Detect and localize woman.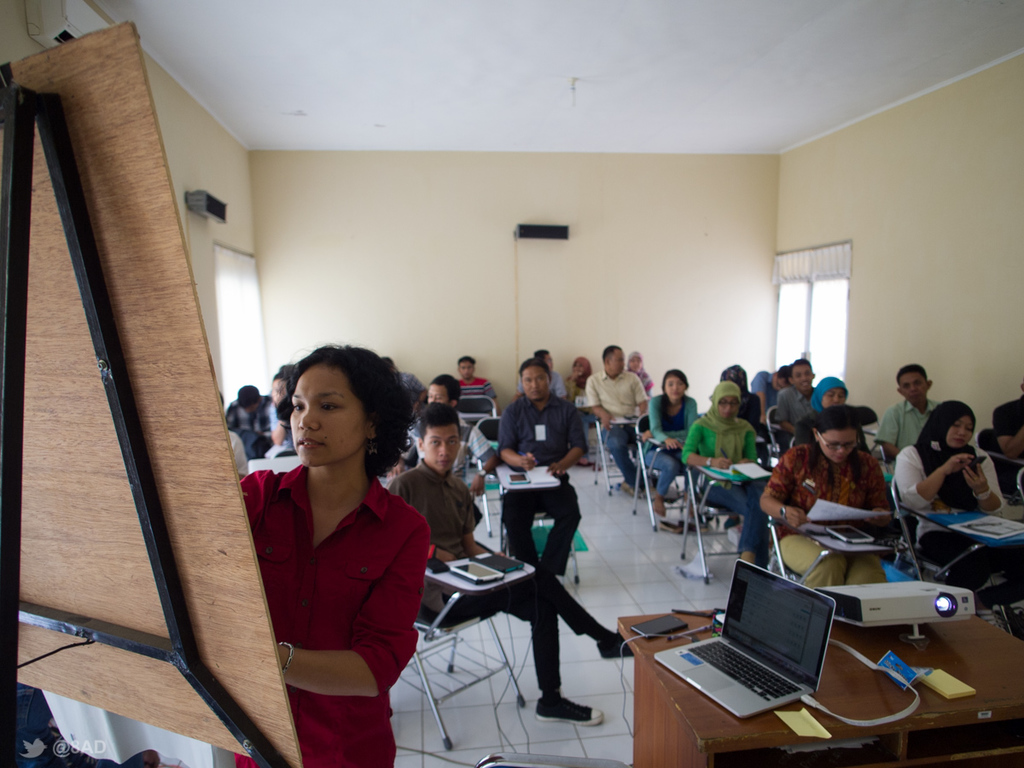
Localized at 719 364 762 530.
